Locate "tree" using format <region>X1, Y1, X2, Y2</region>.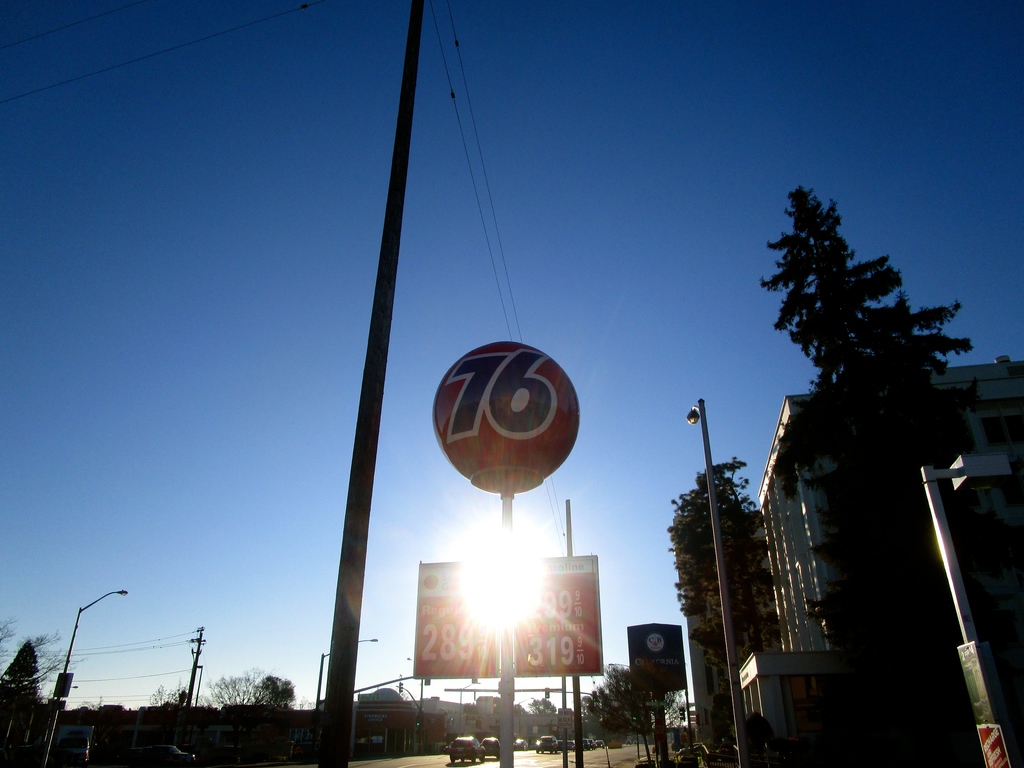
<region>249, 669, 295, 712</region>.
